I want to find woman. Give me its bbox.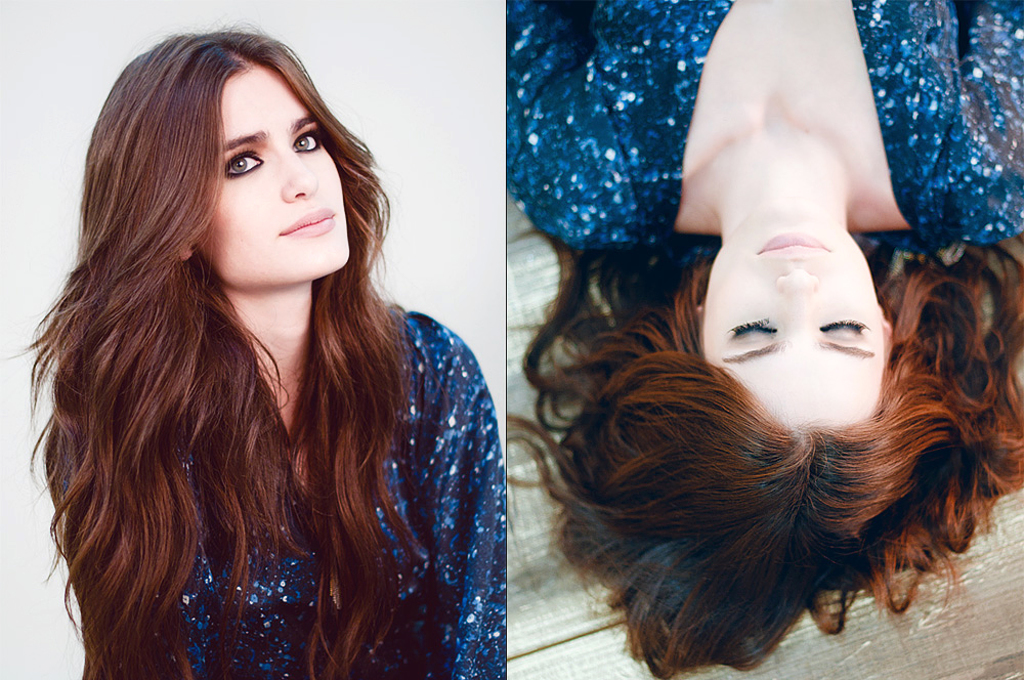
<box>504,0,1023,679</box>.
